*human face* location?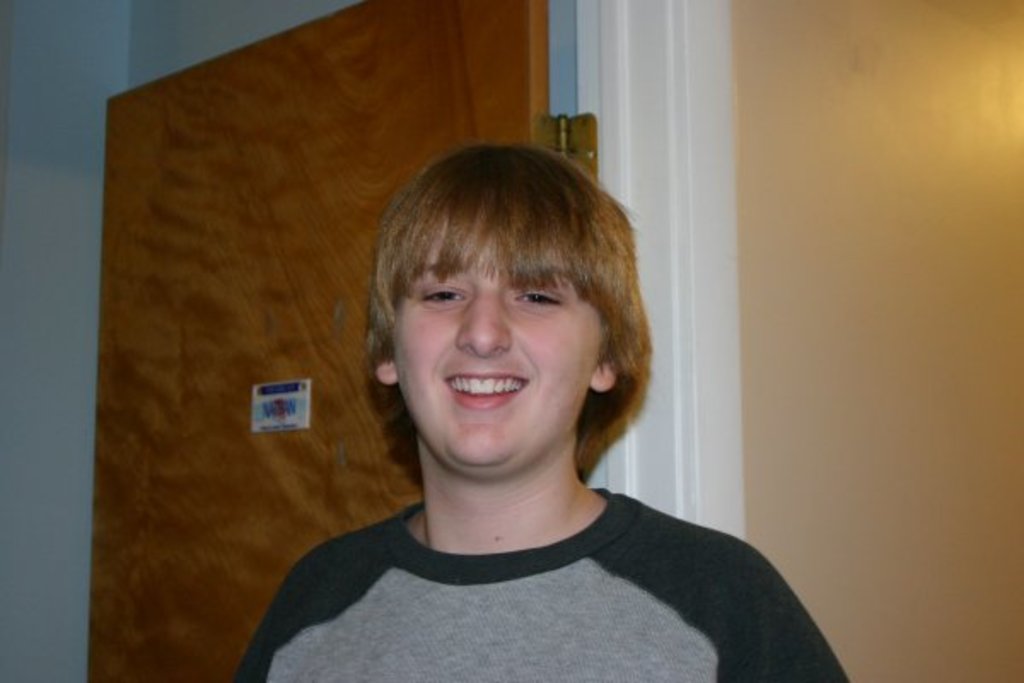
Rect(381, 224, 616, 461)
